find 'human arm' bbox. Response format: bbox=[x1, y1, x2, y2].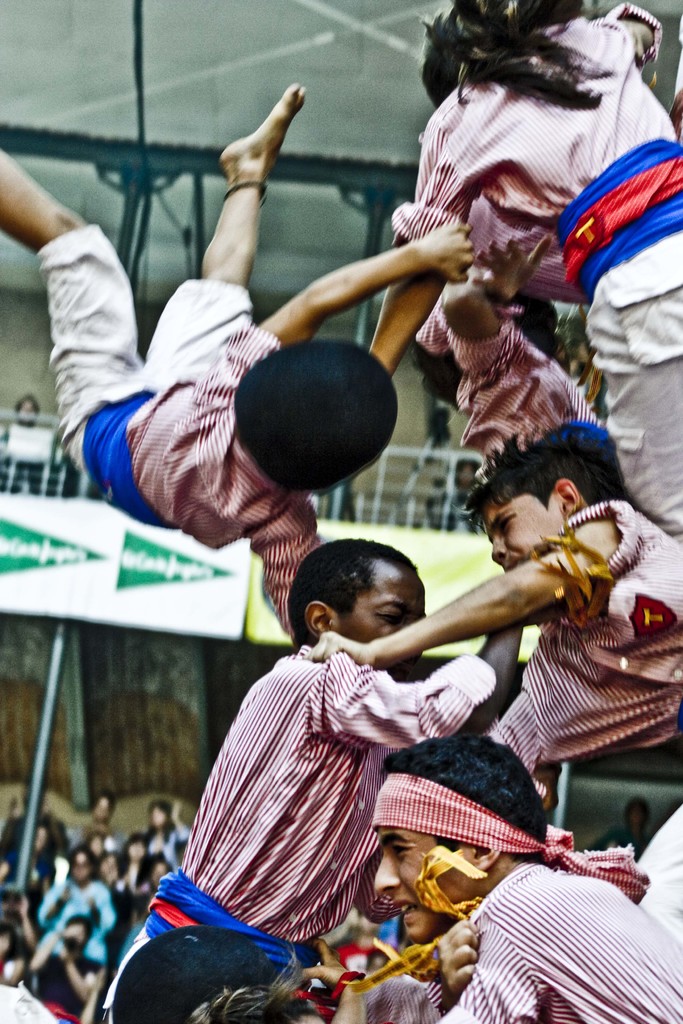
bbox=[432, 233, 552, 385].
